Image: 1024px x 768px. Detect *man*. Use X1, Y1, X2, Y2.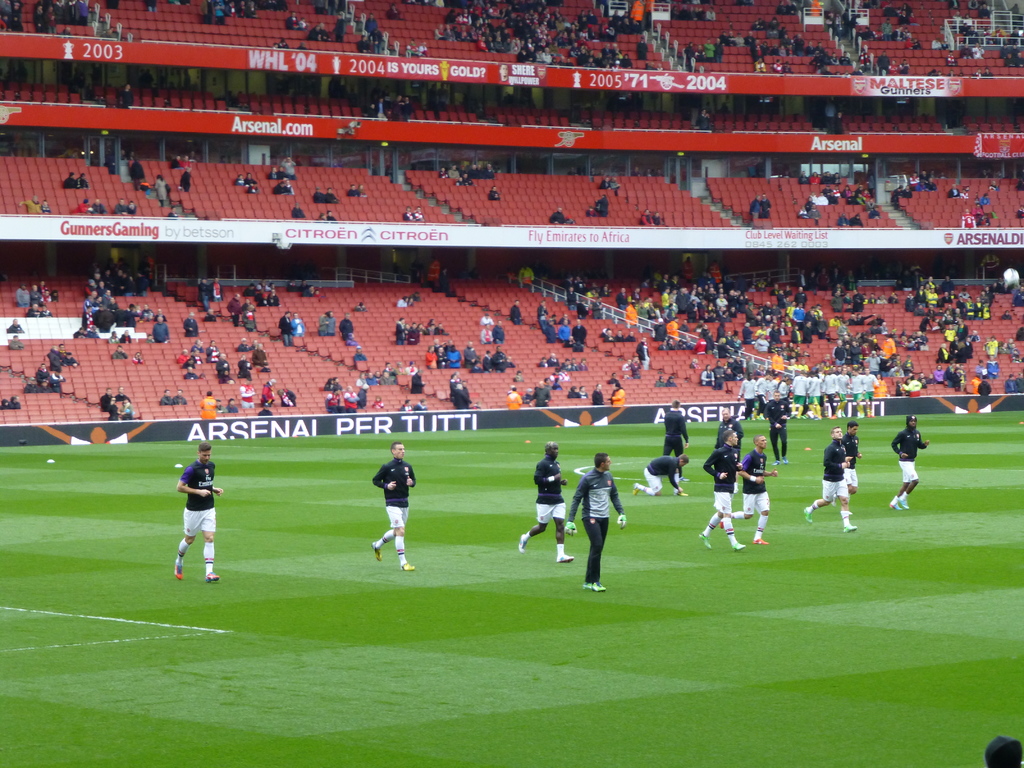
154, 319, 169, 340.
